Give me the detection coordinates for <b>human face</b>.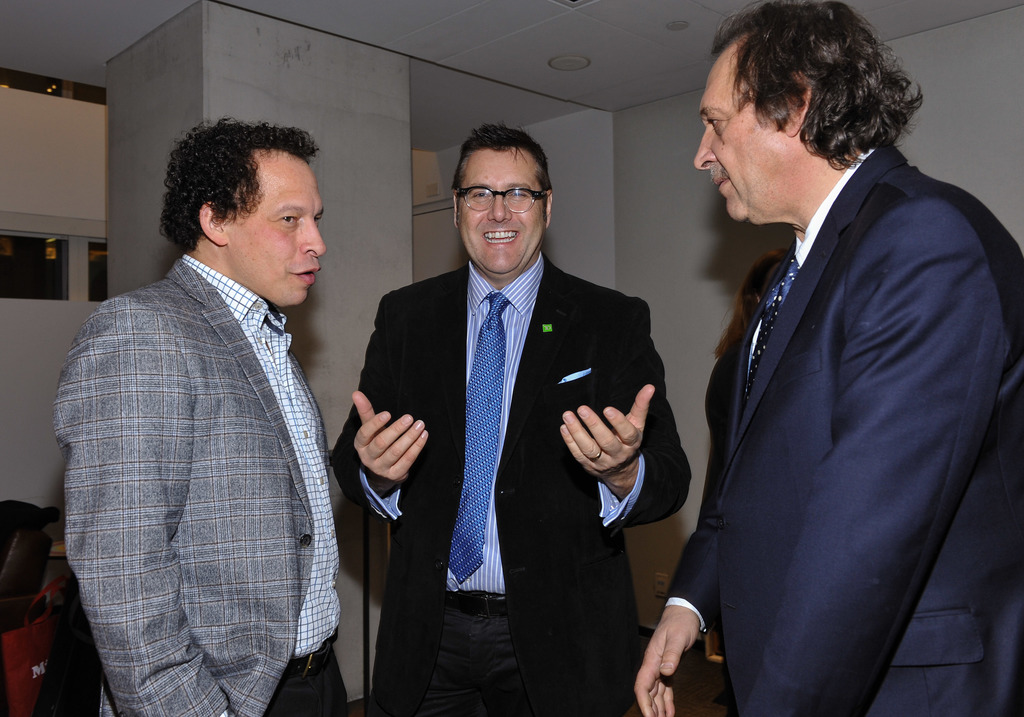
694, 46, 788, 225.
